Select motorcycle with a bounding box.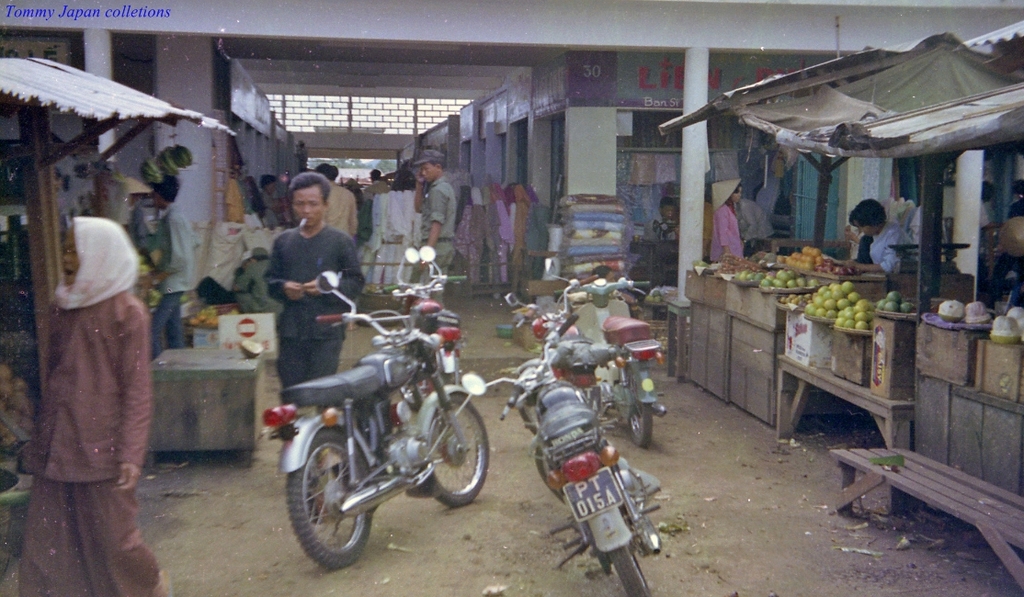
{"left": 568, "top": 276, "right": 672, "bottom": 451}.
